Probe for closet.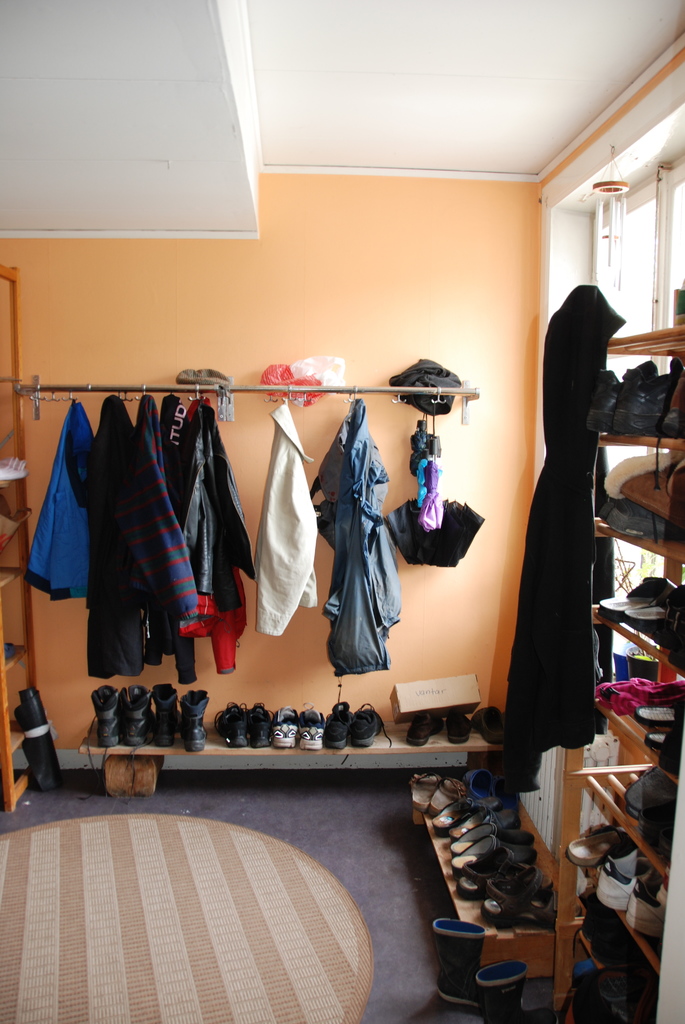
Probe result: left=251, top=388, right=324, bottom=641.
